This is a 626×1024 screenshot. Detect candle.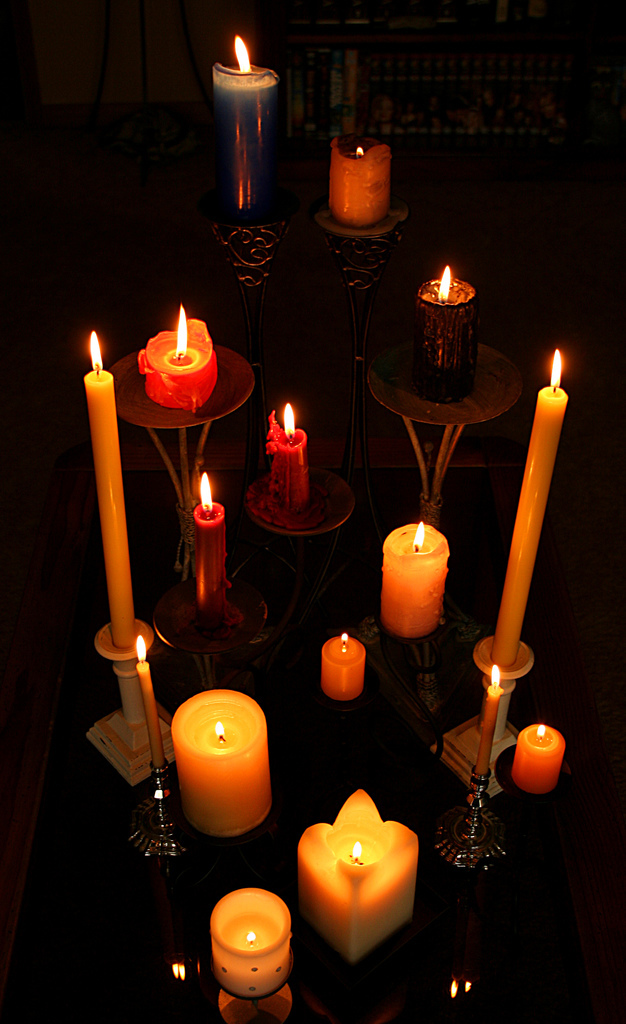
196:469:246:627.
